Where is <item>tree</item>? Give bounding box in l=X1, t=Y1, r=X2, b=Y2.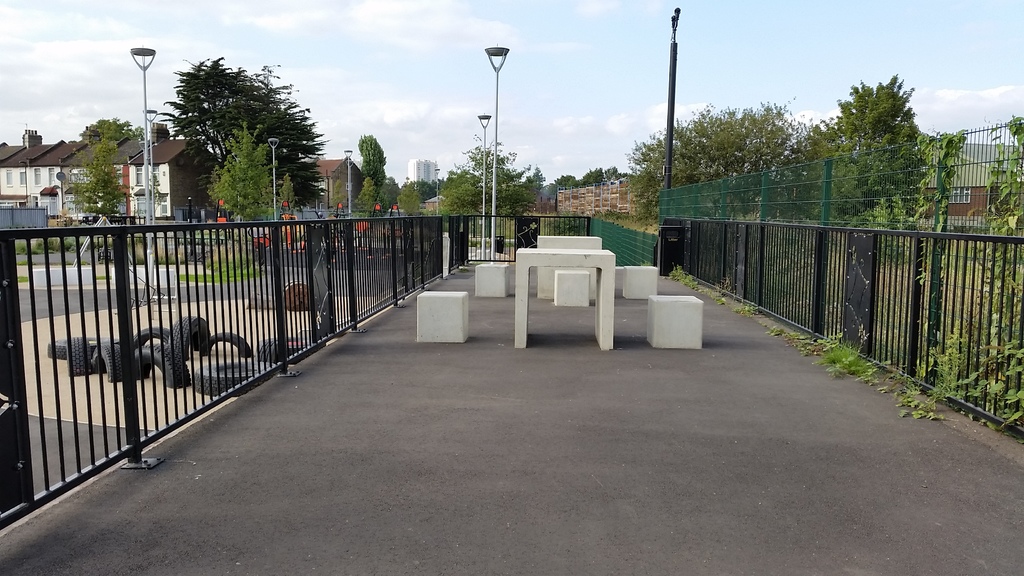
l=210, t=124, r=311, b=262.
